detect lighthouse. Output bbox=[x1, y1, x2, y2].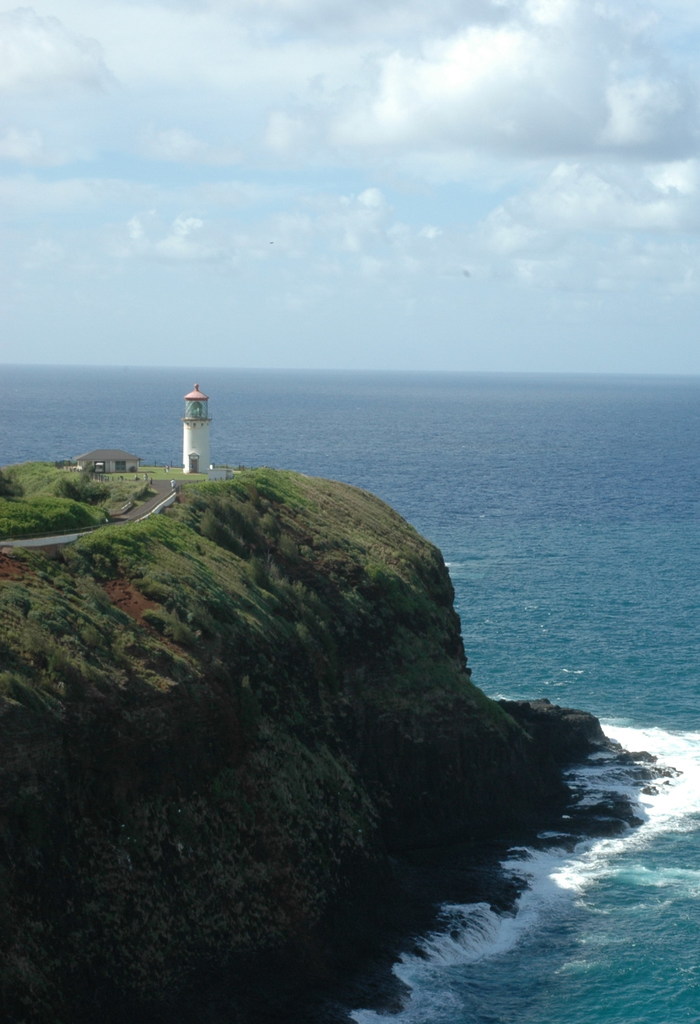
bbox=[167, 376, 231, 468].
